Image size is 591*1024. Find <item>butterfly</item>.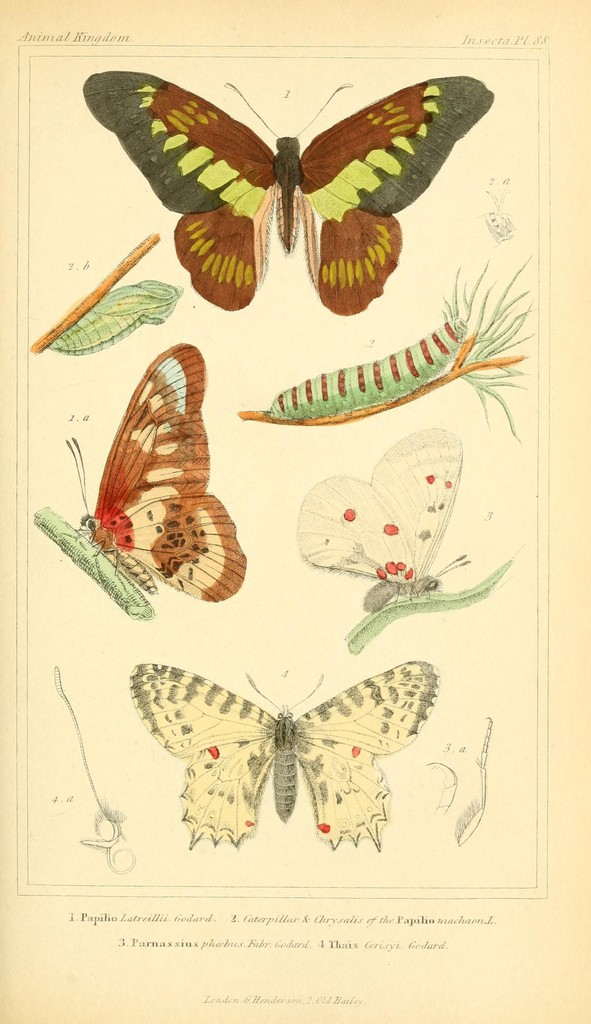
x1=122 y1=654 x2=427 y2=860.
